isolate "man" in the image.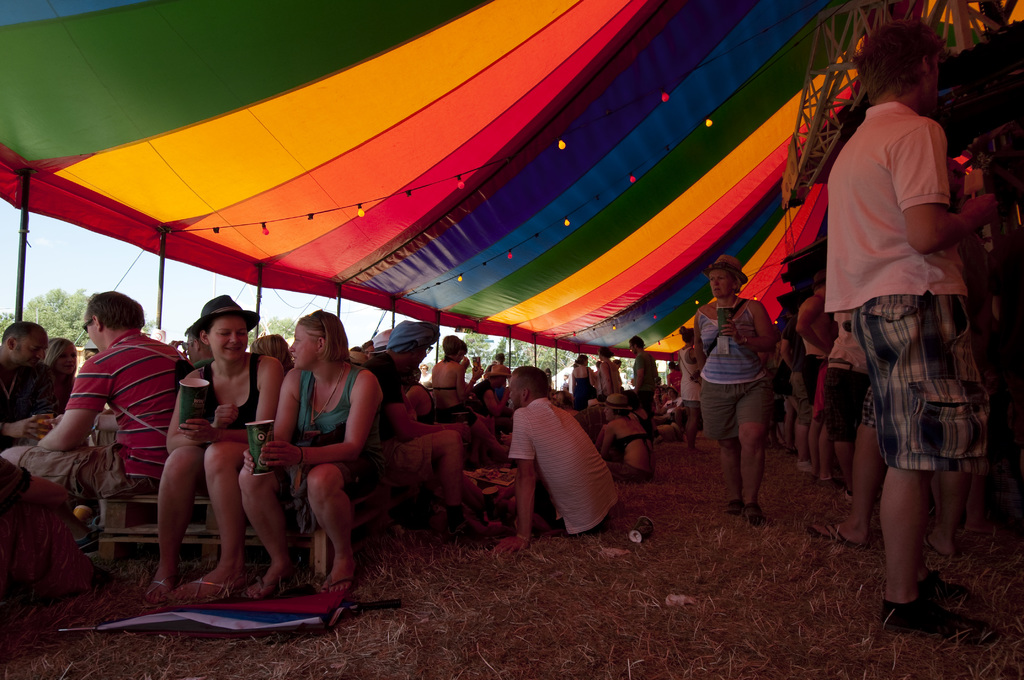
Isolated region: l=0, t=318, r=69, b=449.
